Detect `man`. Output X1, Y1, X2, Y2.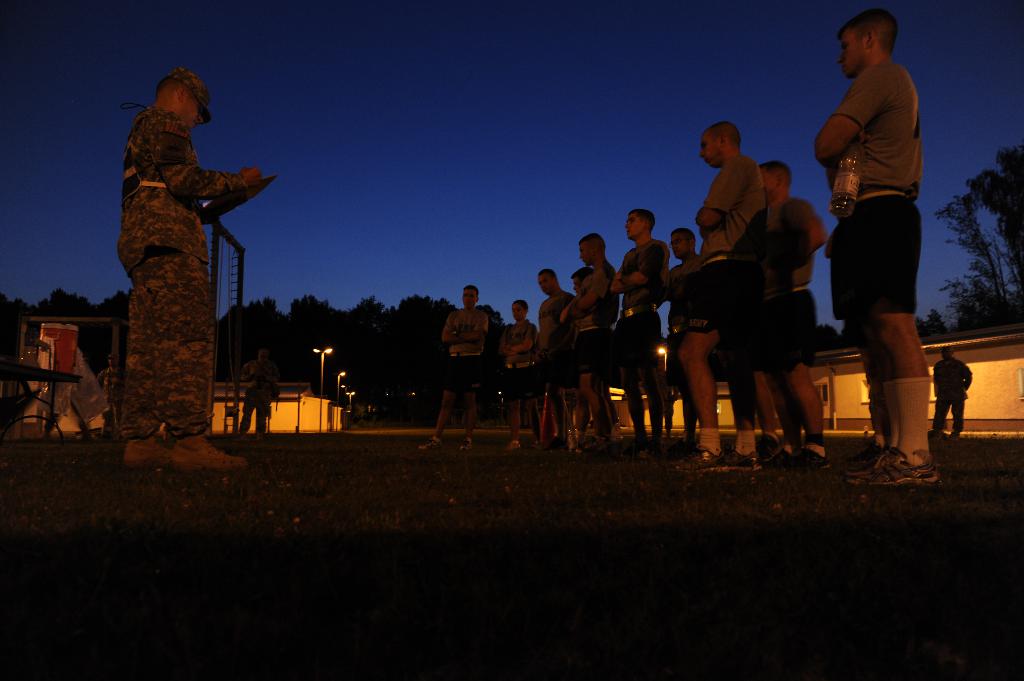
760, 159, 832, 457.
